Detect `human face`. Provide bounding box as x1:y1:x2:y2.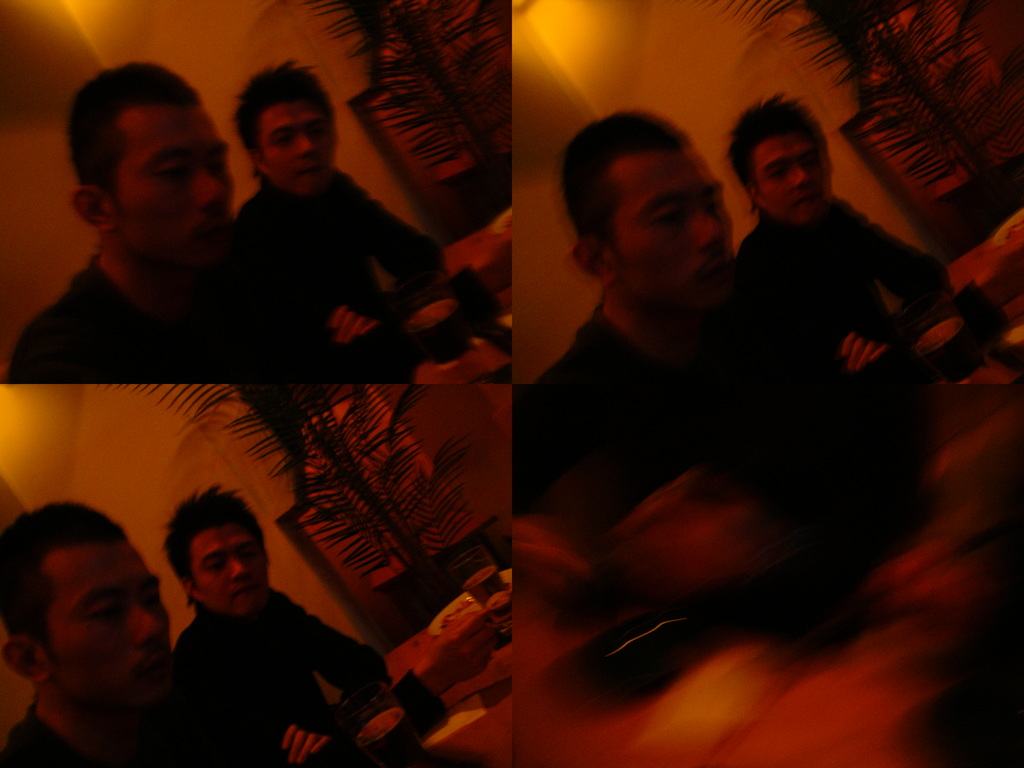
194:527:263:611.
